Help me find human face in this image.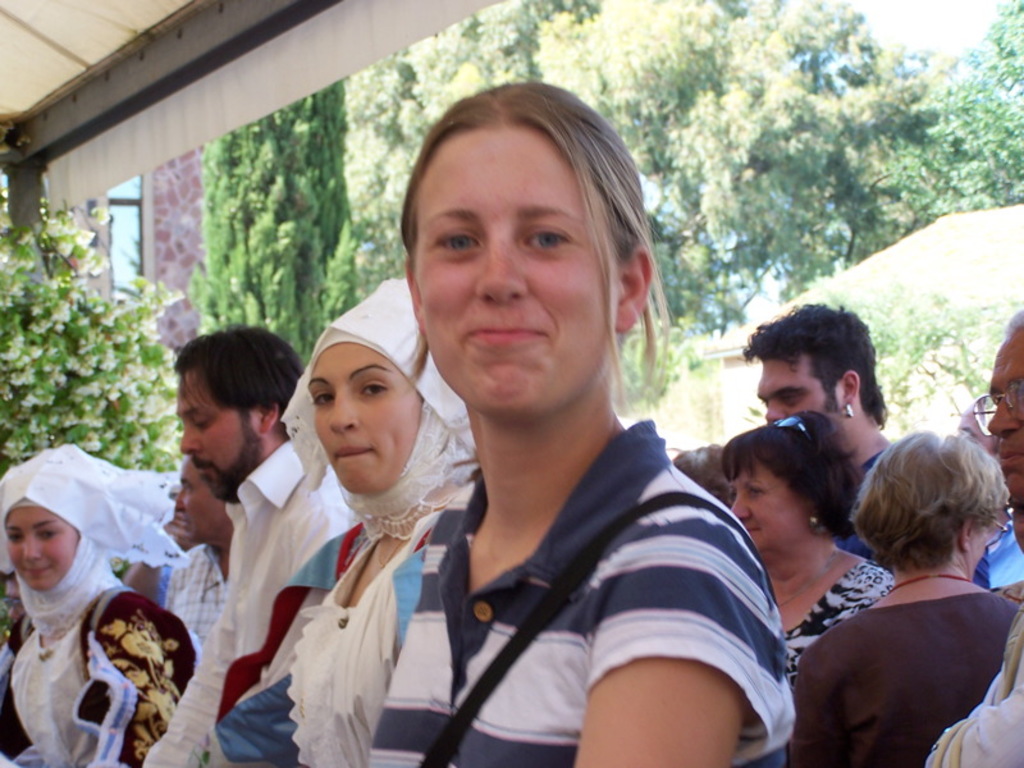
Found it: [left=760, top=357, right=850, bottom=453].
